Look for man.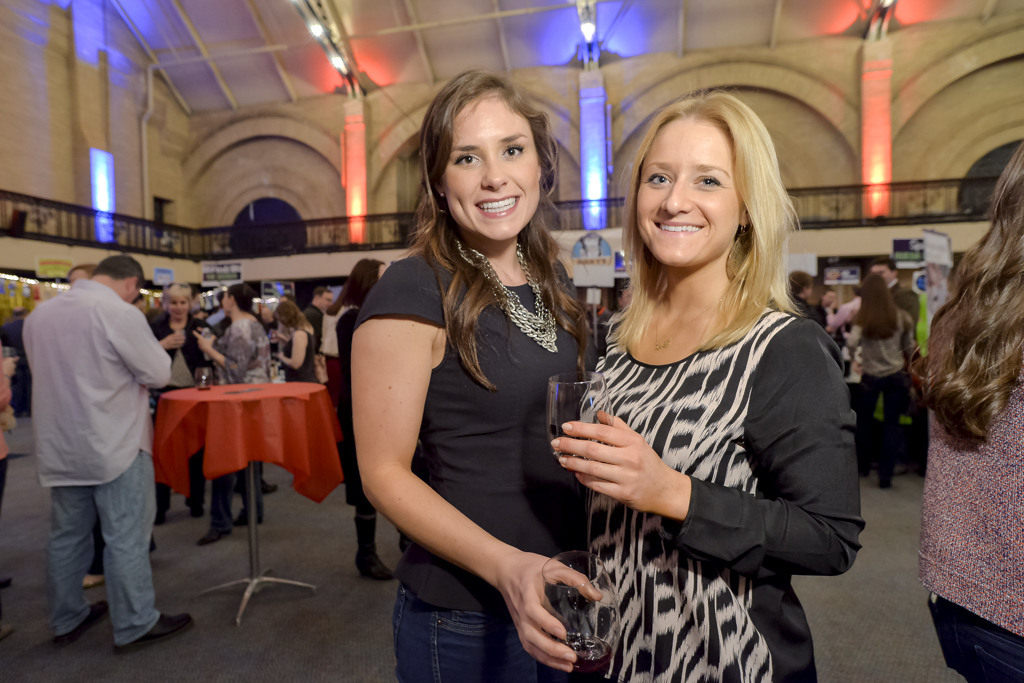
Found: (left=869, top=253, right=924, bottom=337).
